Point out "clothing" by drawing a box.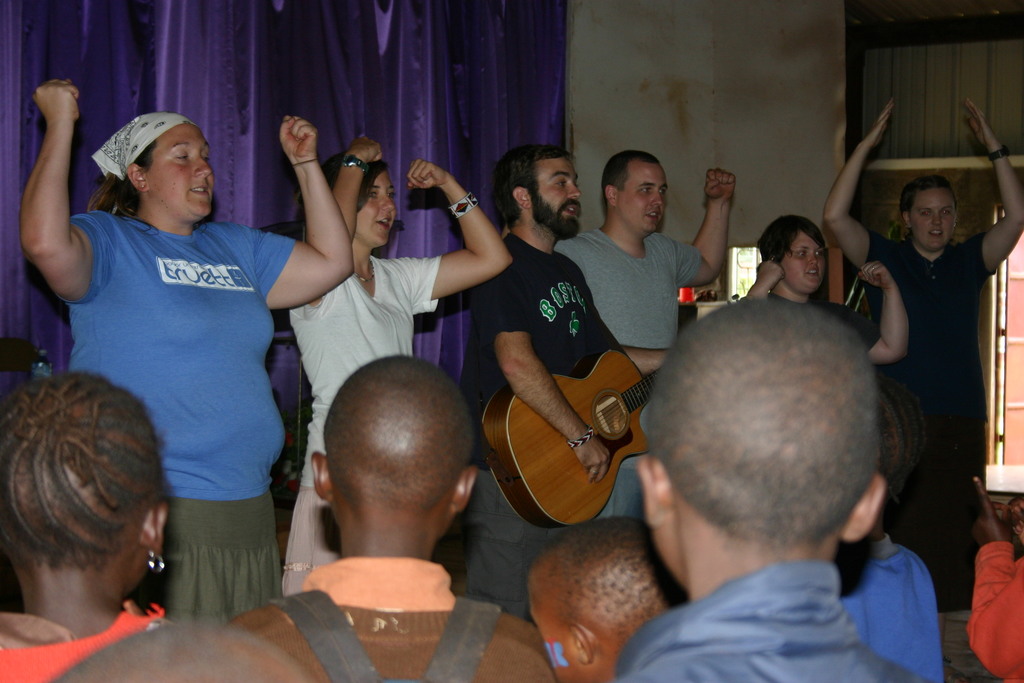
537:228:719:512.
